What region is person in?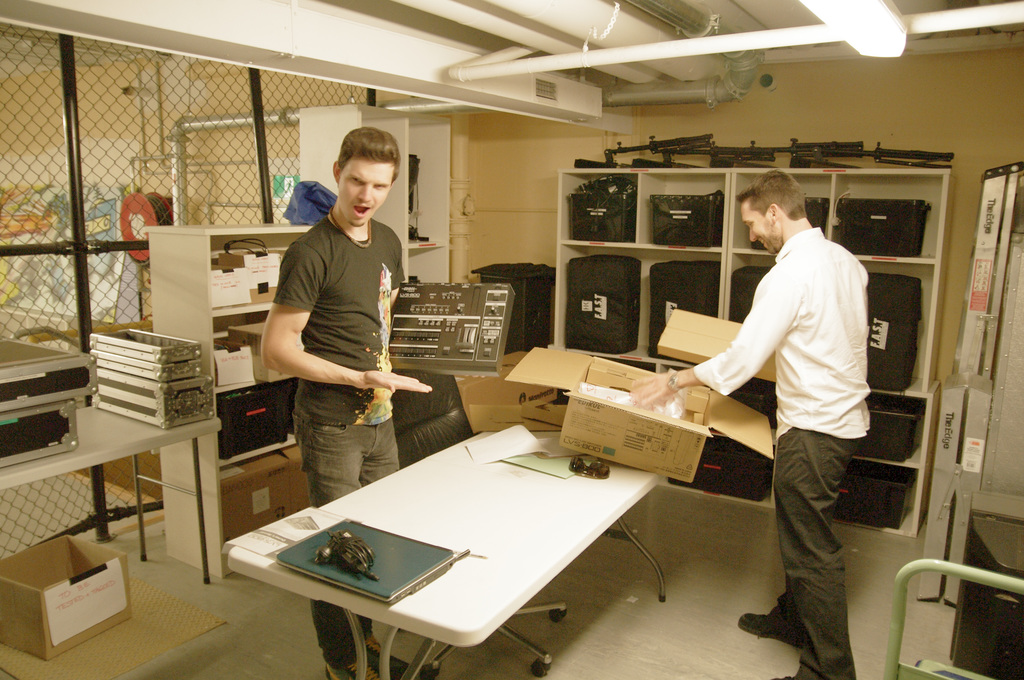
select_region(256, 121, 433, 679).
